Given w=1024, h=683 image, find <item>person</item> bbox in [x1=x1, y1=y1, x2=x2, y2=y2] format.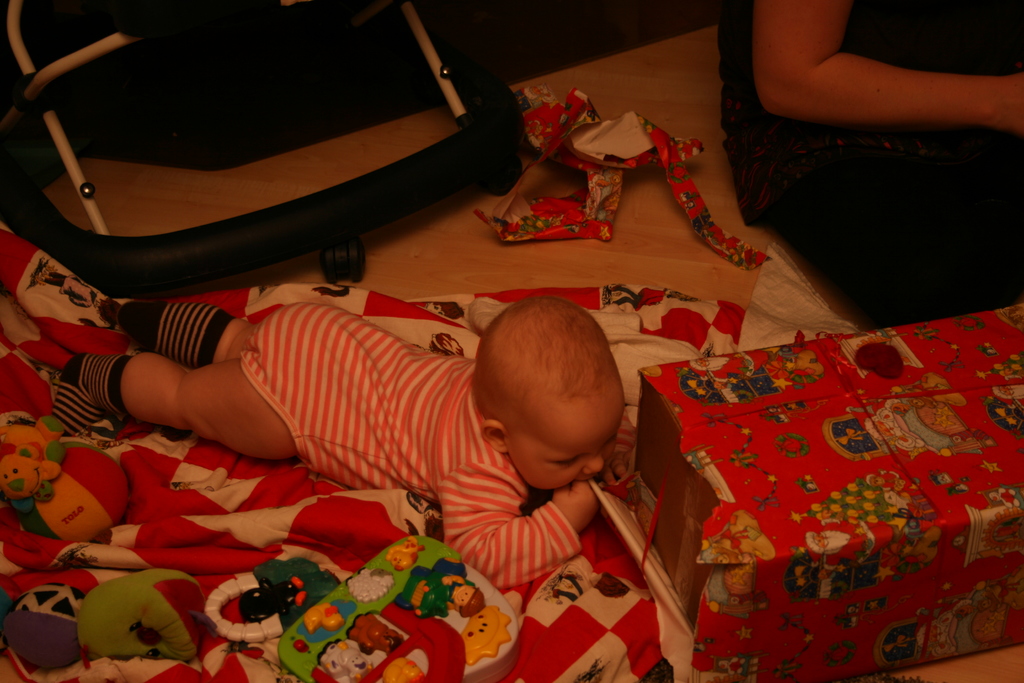
[x1=49, y1=297, x2=639, y2=592].
